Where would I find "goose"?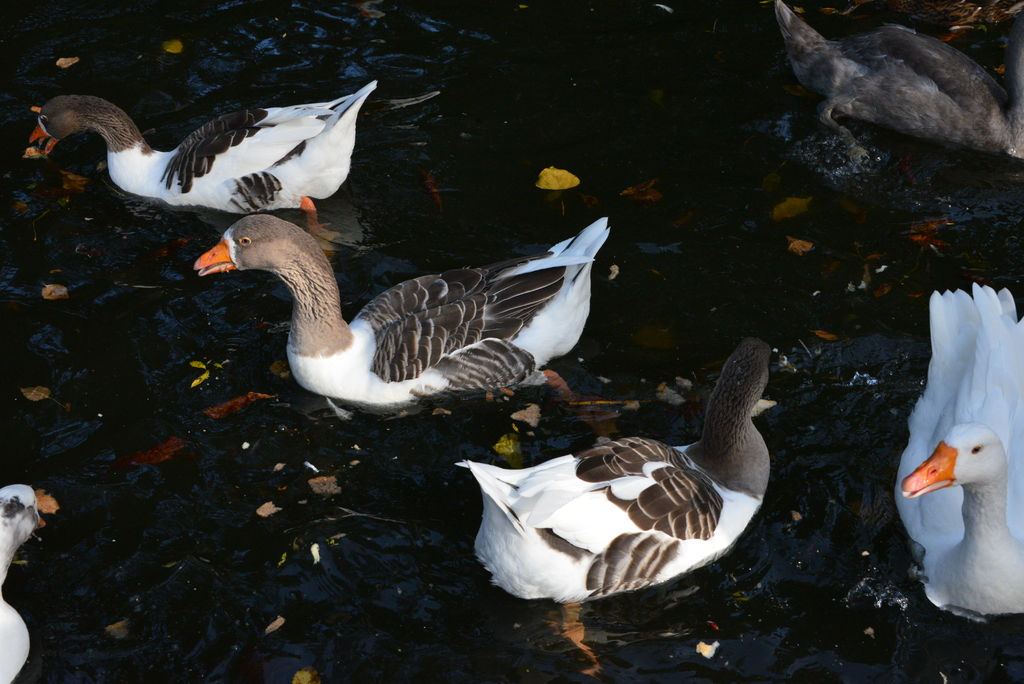
At bbox=(458, 338, 767, 606).
